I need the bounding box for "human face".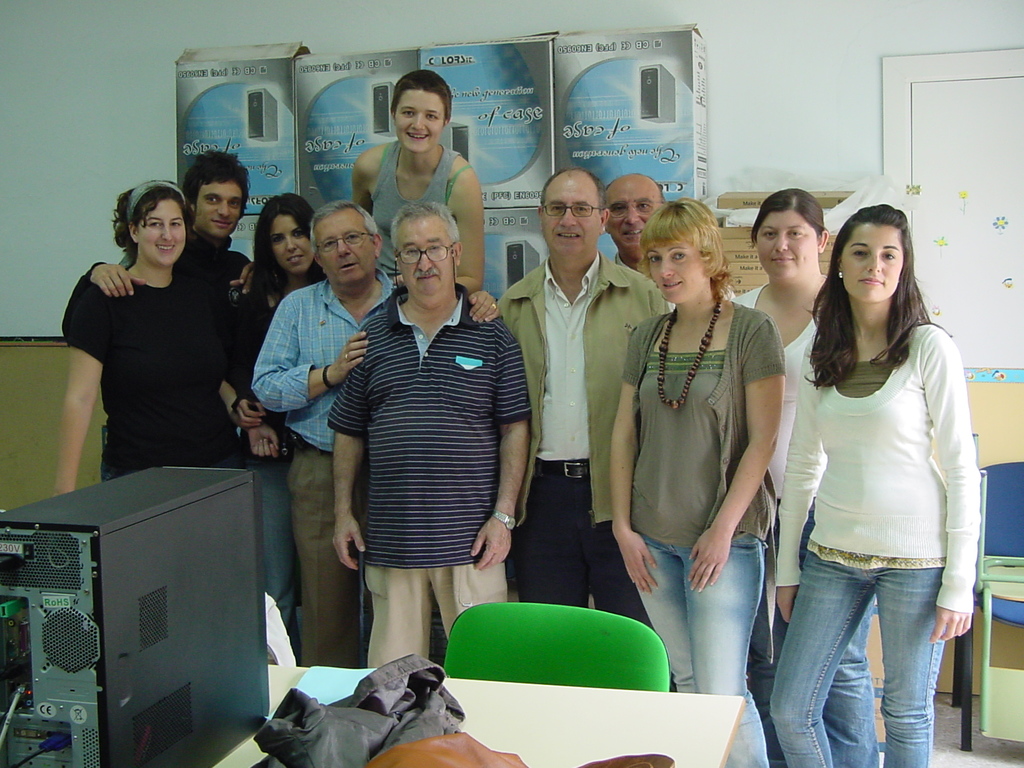
Here it is: <bbox>193, 177, 252, 236</bbox>.
